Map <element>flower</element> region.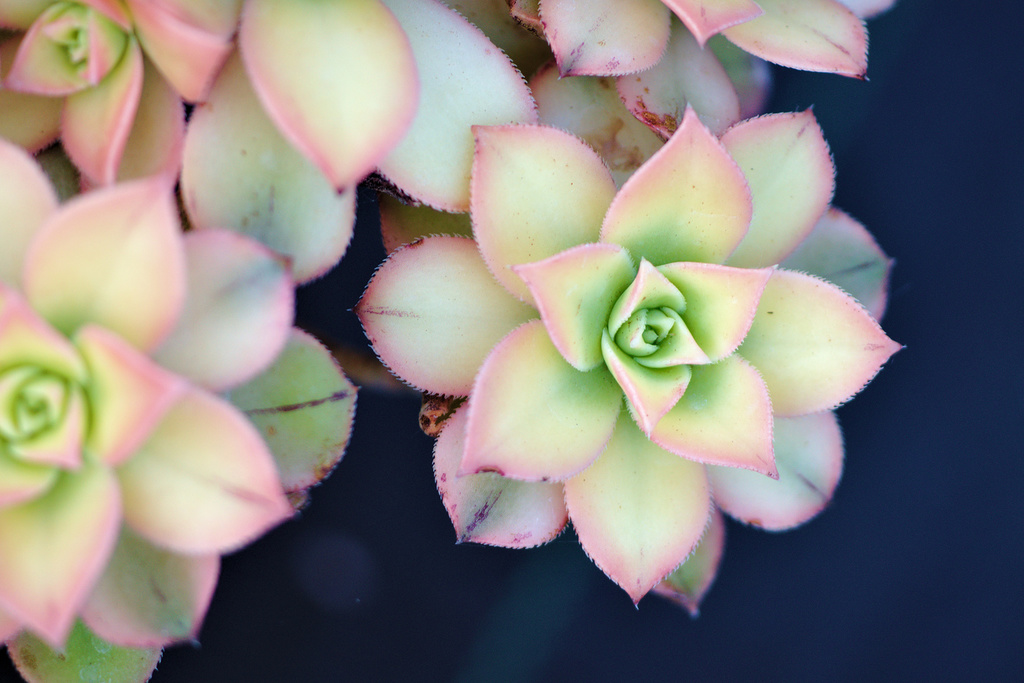
Mapped to [173,0,538,301].
